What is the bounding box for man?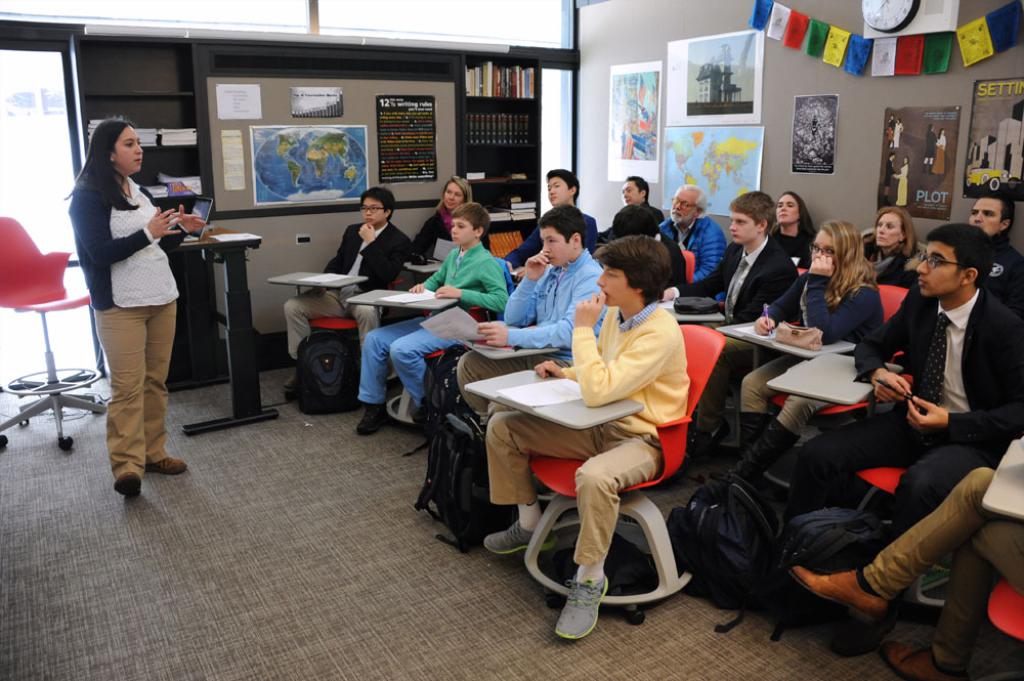
(left=662, top=177, right=726, bottom=293).
